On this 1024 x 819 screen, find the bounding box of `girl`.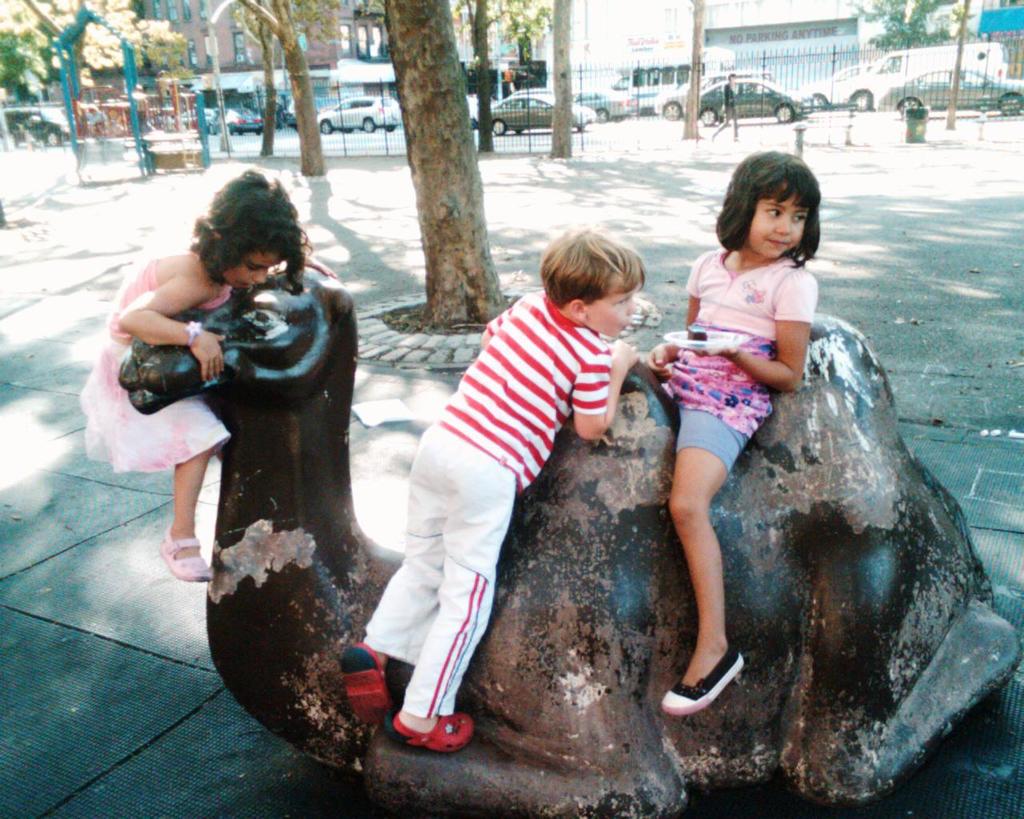
Bounding box: bbox(646, 150, 818, 715).
